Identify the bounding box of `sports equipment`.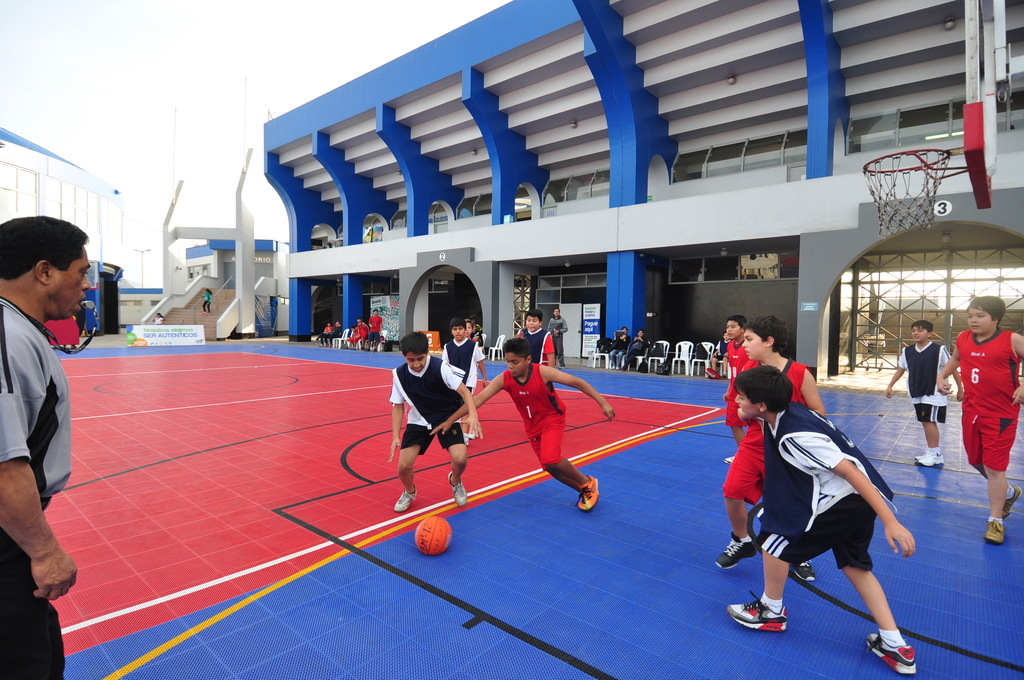
[x1=714, y1=535, x2=758, y2=569].
